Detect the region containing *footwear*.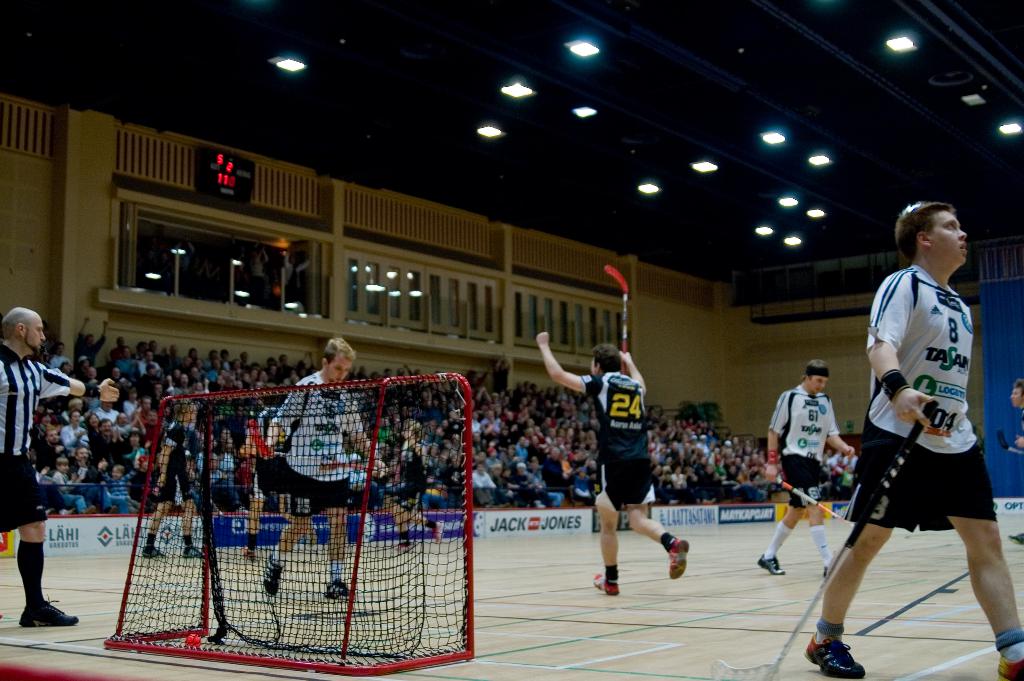
141,545,170,560.
